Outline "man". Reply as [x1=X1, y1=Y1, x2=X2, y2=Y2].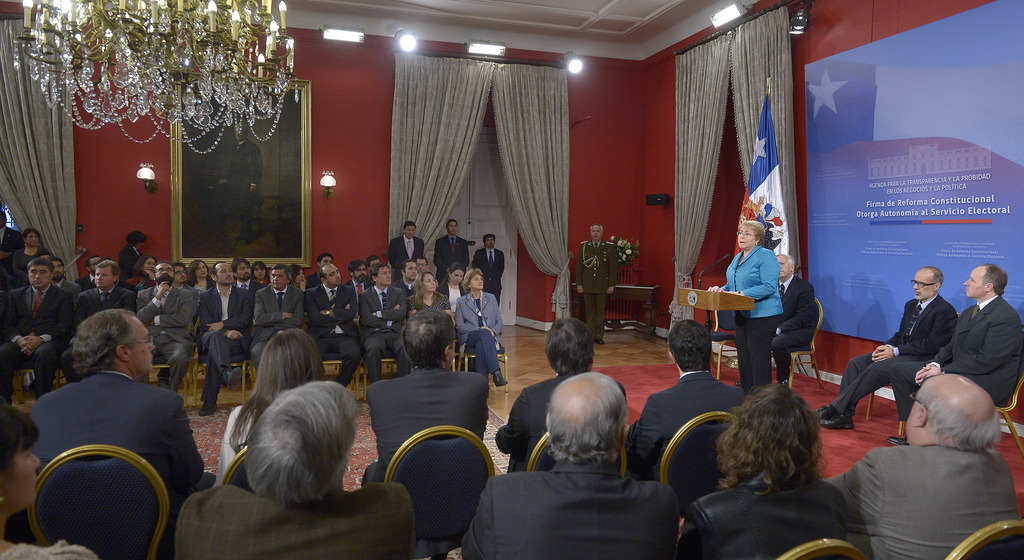
[x1=197, y1=264, x2=255, y2=416].
